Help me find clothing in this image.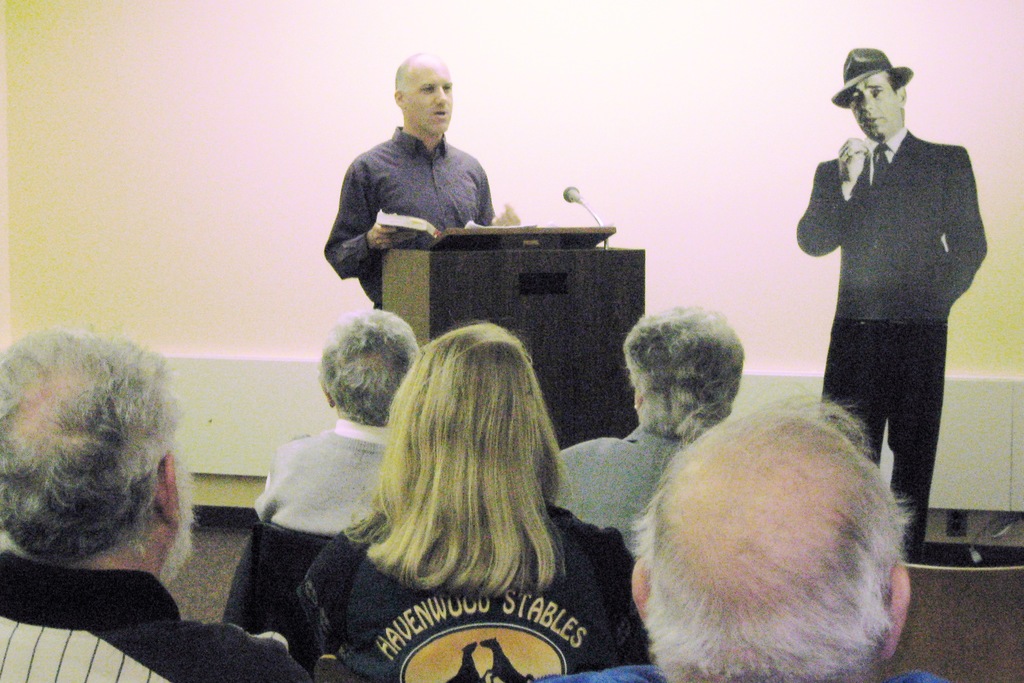
Found it: pyautogui.locateOnScreen(0, 553, 291, 682).
